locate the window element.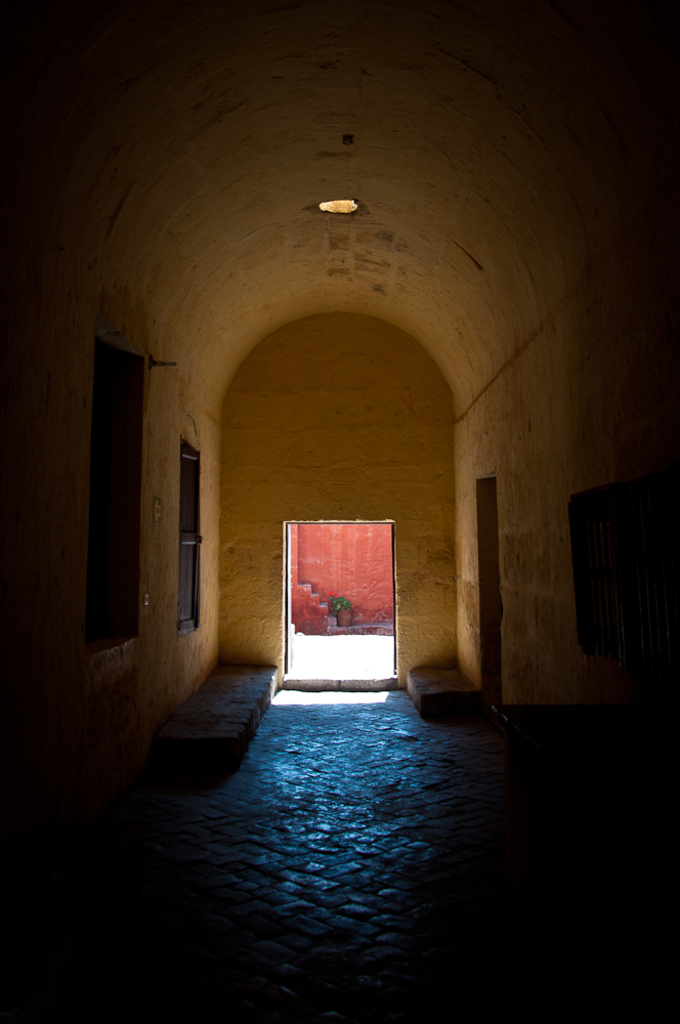
Element bbox: rect(179, 439, 203, 636).
